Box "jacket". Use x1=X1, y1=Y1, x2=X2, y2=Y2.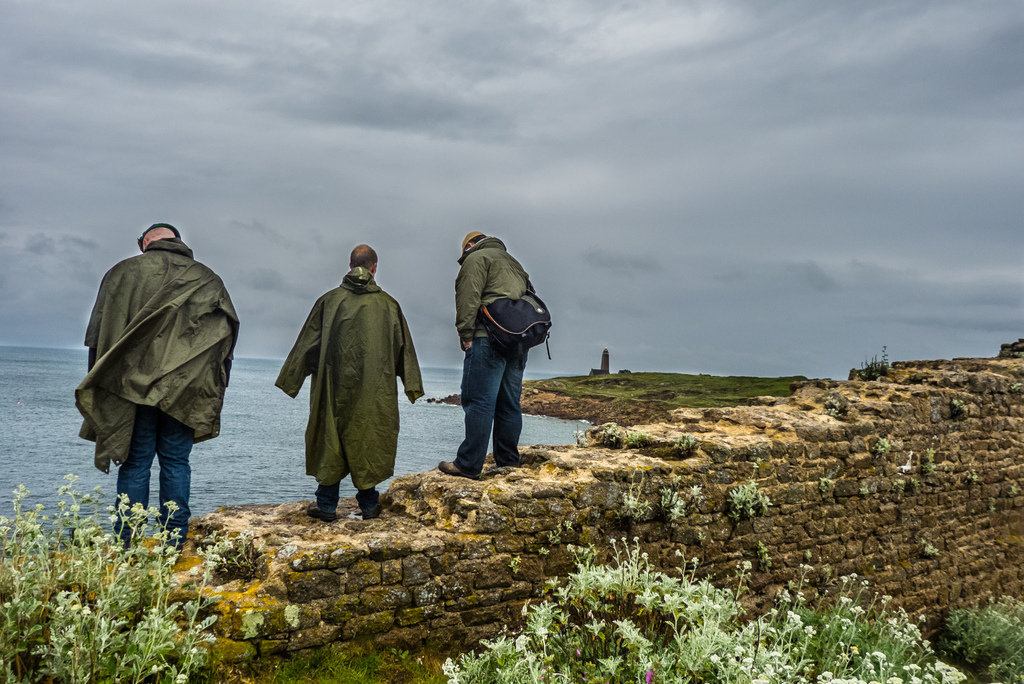
x1=454, y1=236, x2=539, y2=345.
